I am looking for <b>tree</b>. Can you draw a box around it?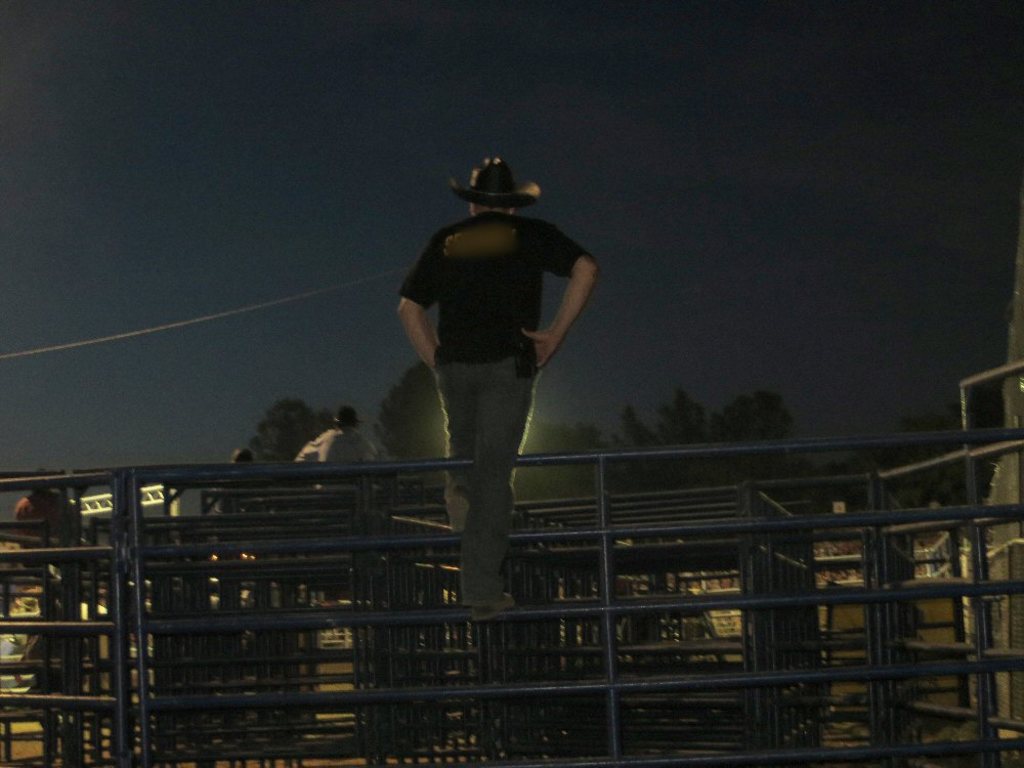
Sure, the bounding box is [x1=251, y1=400, x2=336, y2=492].
